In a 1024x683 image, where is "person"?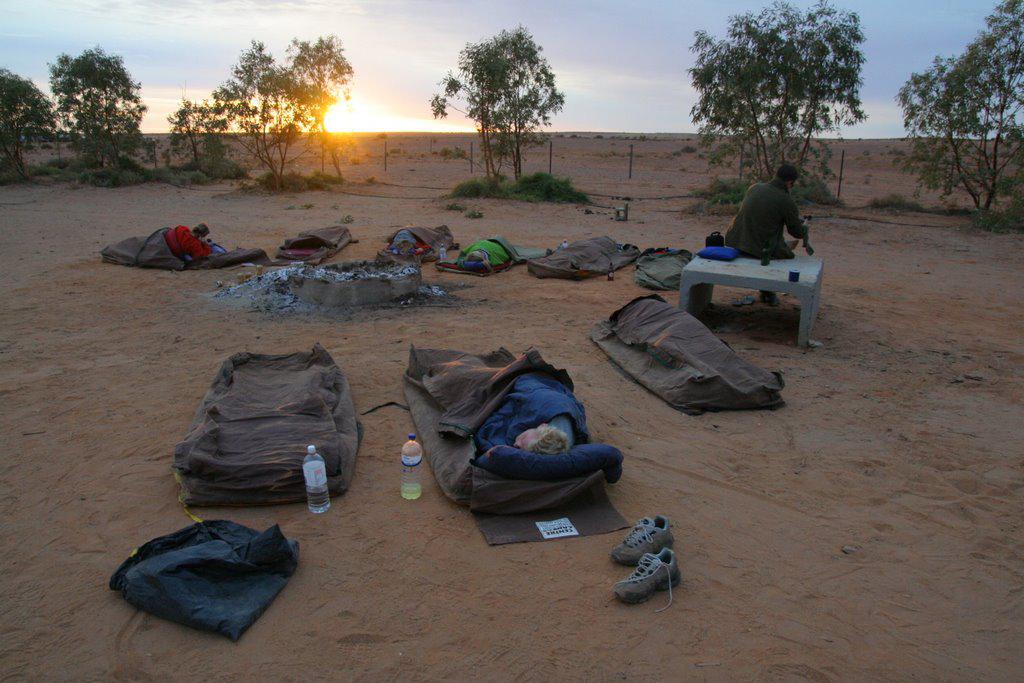
bbox(727, 161, 810, 255).
